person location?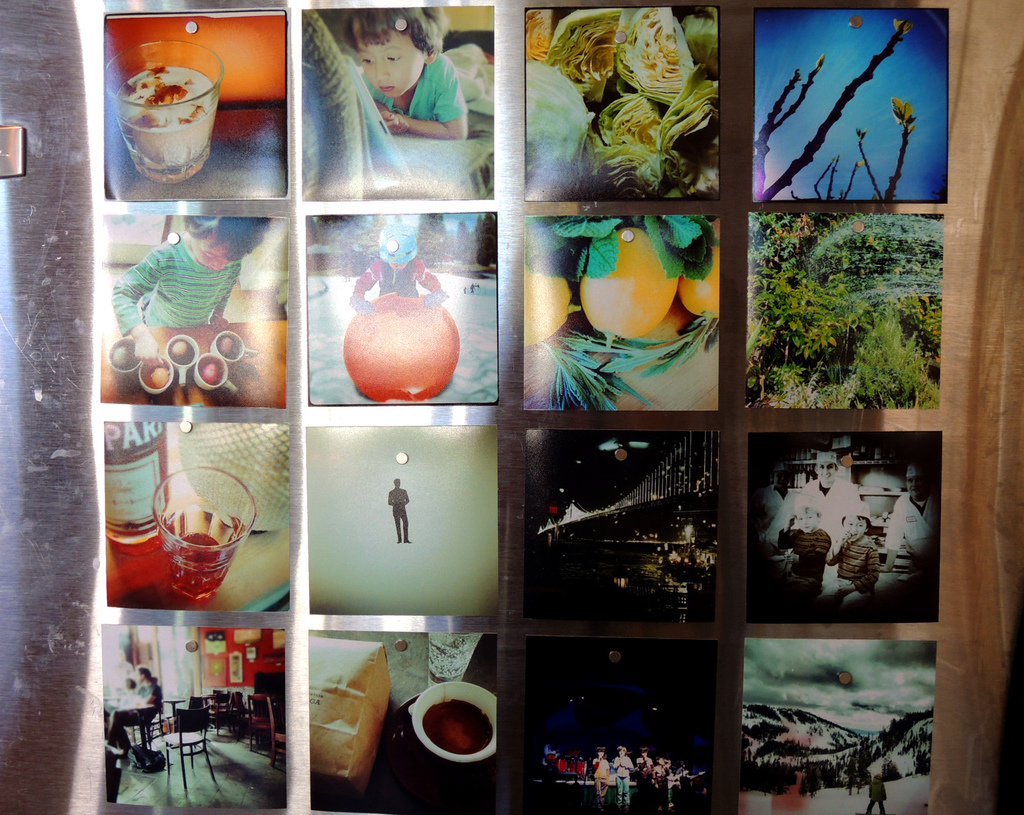
[x1=133, y1=662, x2=158, y2=700]
